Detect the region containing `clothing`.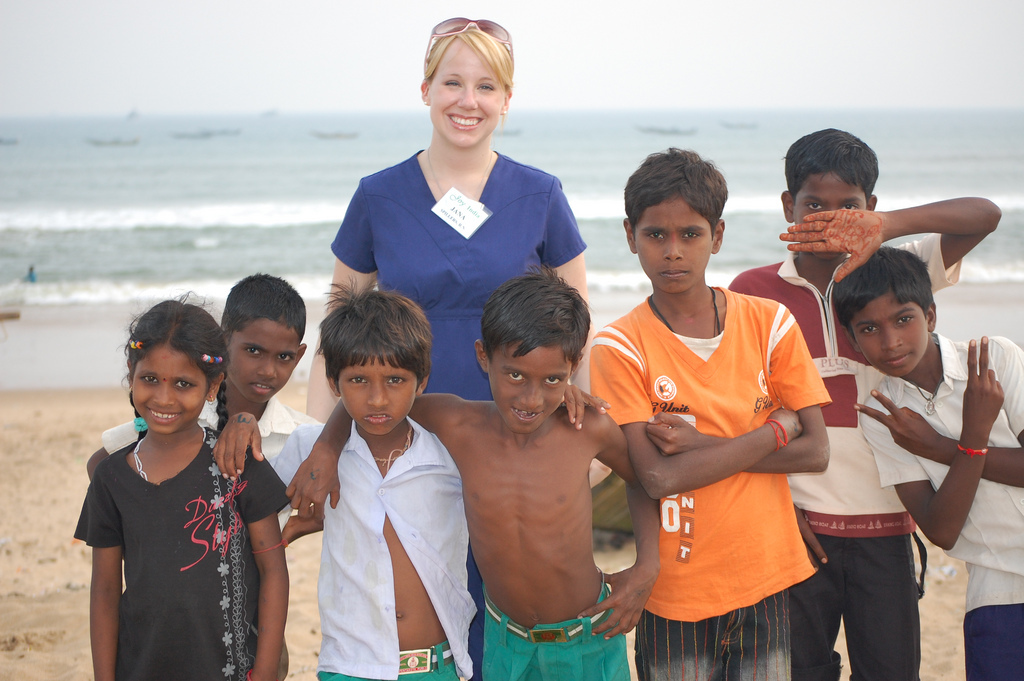
95/397/323/539.
